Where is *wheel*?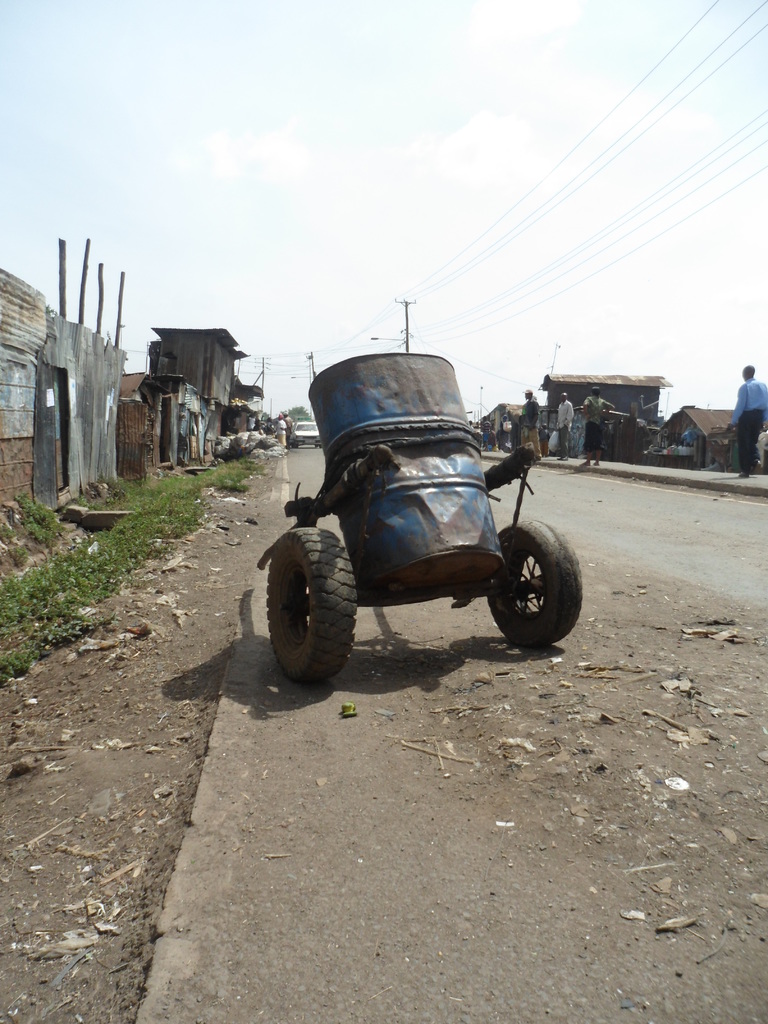
[478, 518, 579, 655].
